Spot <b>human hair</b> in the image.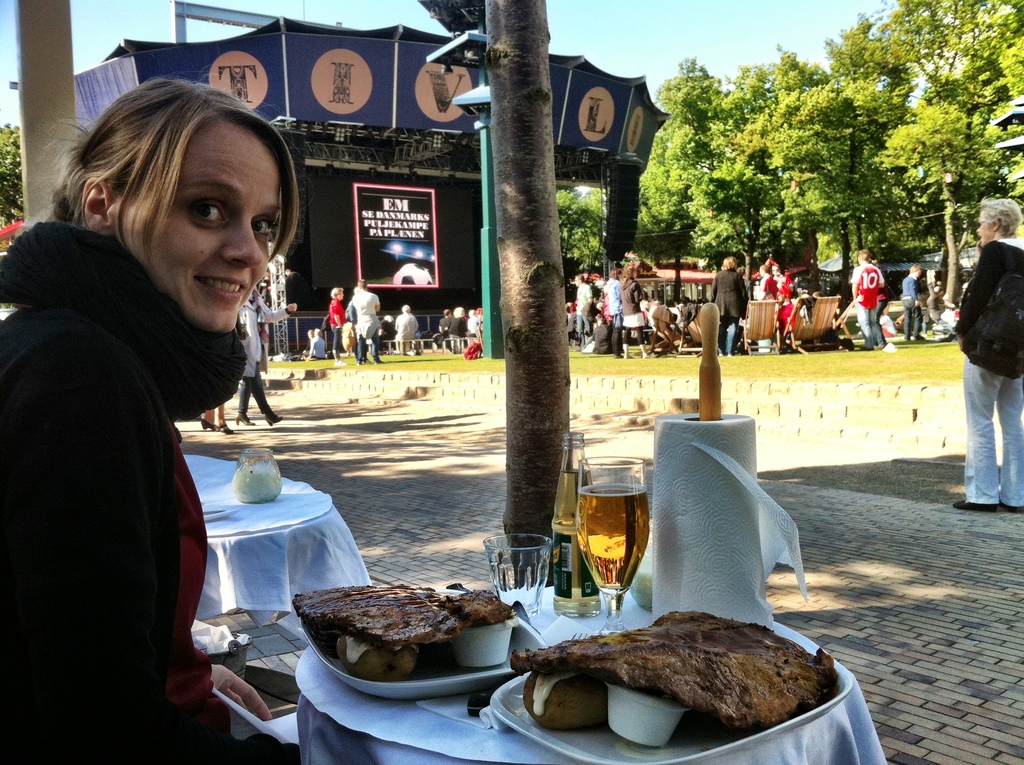
<b>human hair</b> found at {"left": 909, "top": 266, "right": 922, "bottom": 275}.
